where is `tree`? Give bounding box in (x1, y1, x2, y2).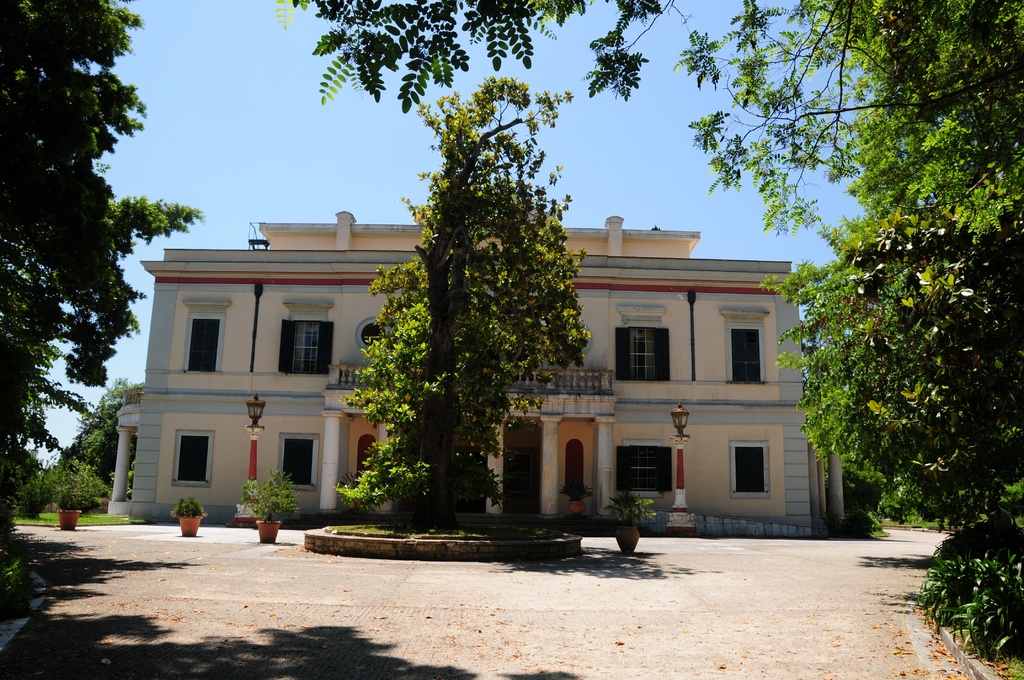
(10, 19, 157, 531).
